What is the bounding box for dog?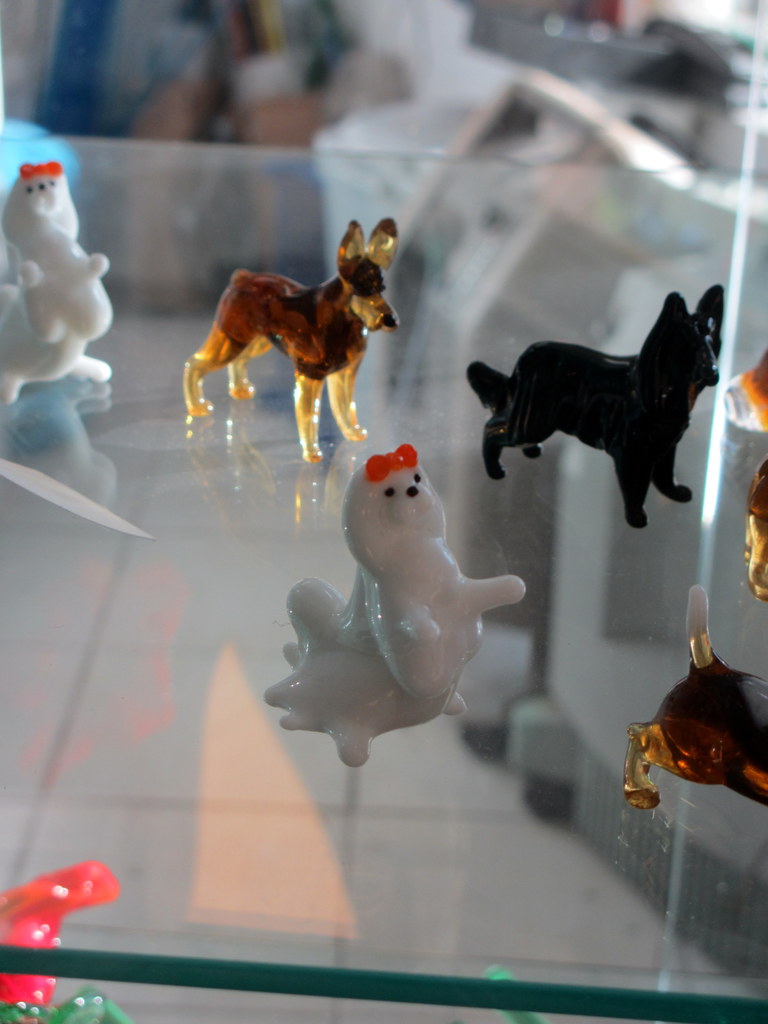
crop(623, 588, 767, 812).
